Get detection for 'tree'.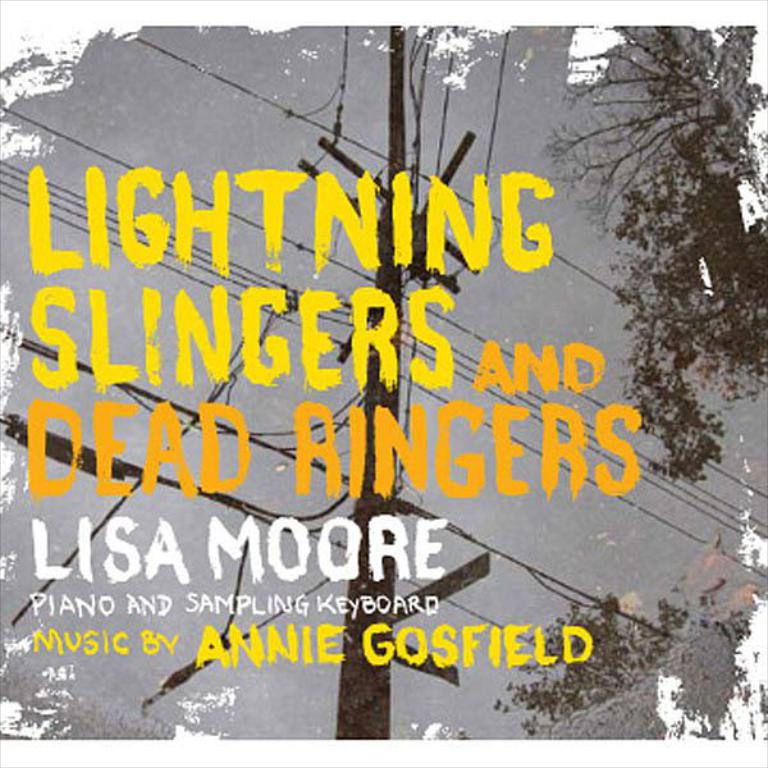
Detection: [497, 586, 698, 733].
